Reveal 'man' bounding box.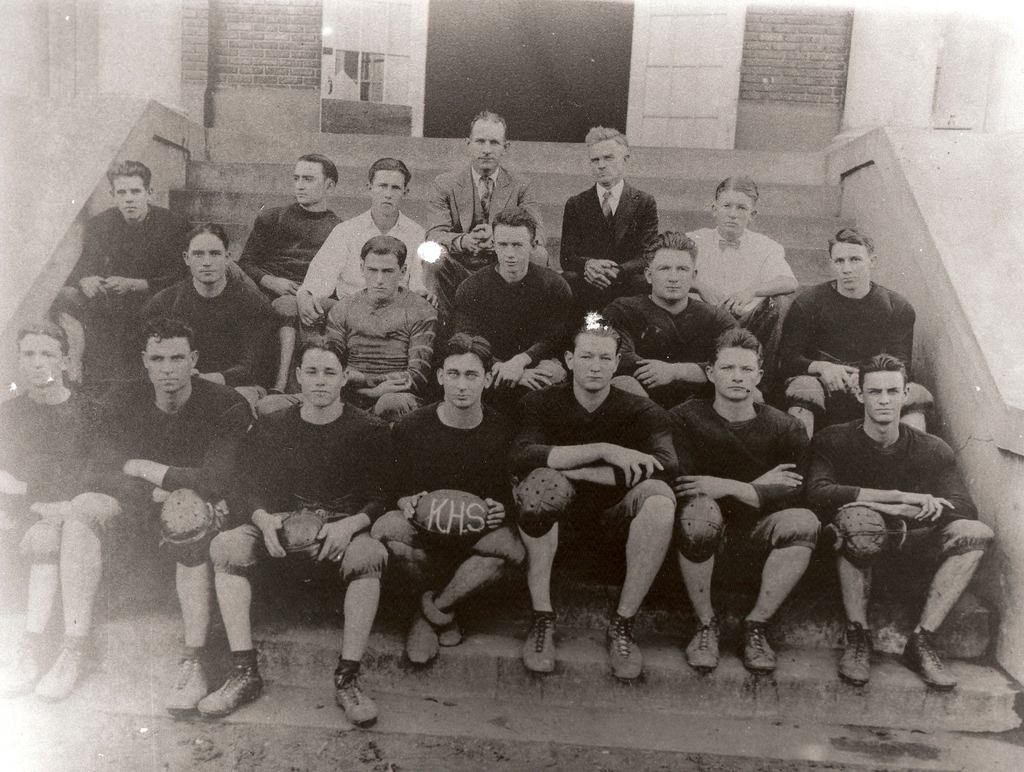
Revealed: [0,316,113,698].
